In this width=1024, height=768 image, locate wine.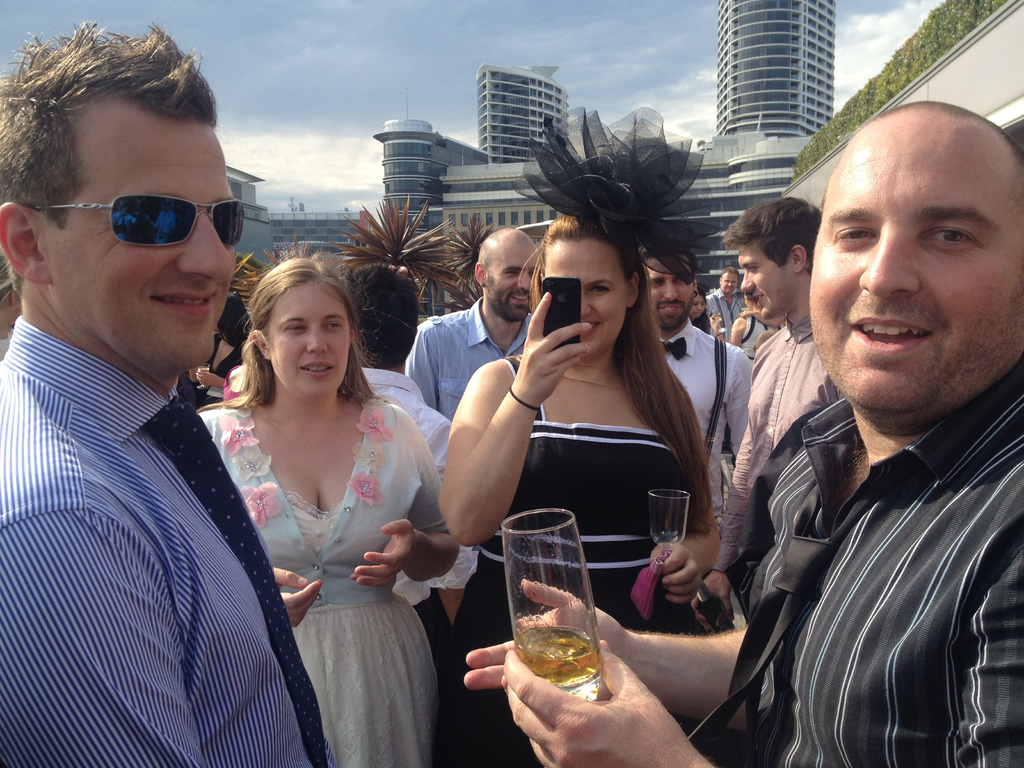
Bounding box: 492, 500, 619, 737.
